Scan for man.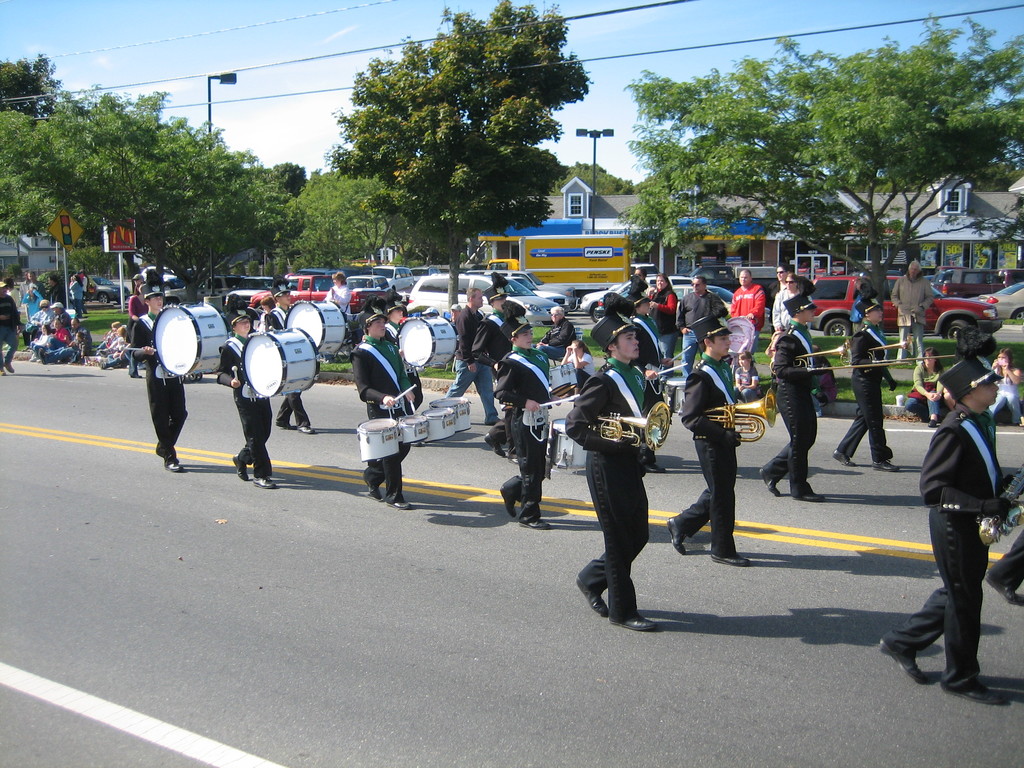
Scan result: (532, 305, 577, 357).
